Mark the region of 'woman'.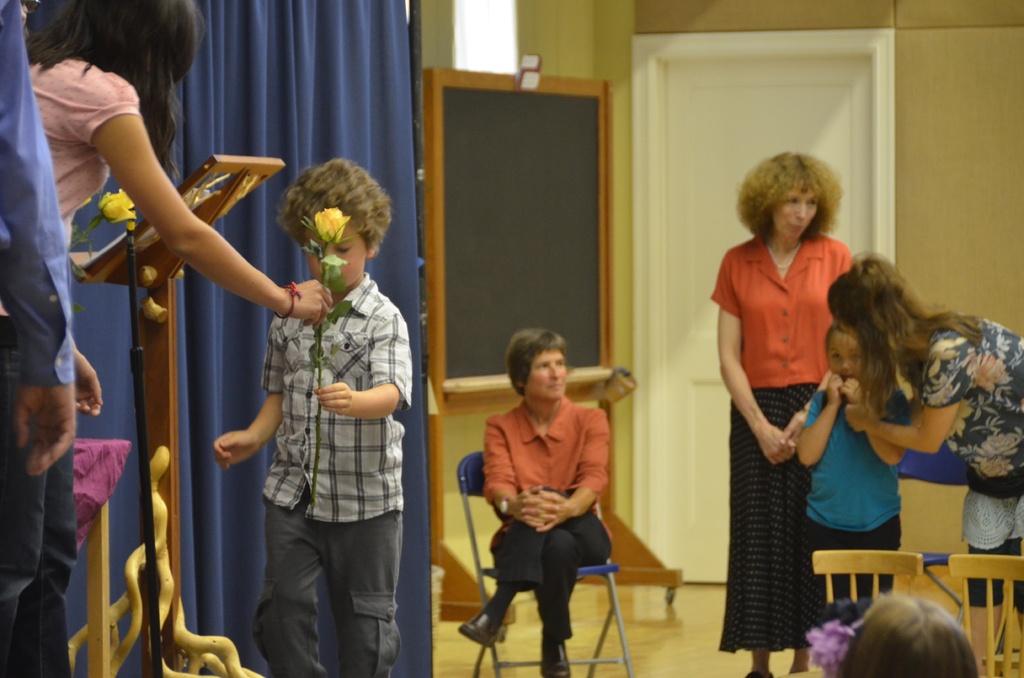
Region: box(18, 0, 335, 419).
